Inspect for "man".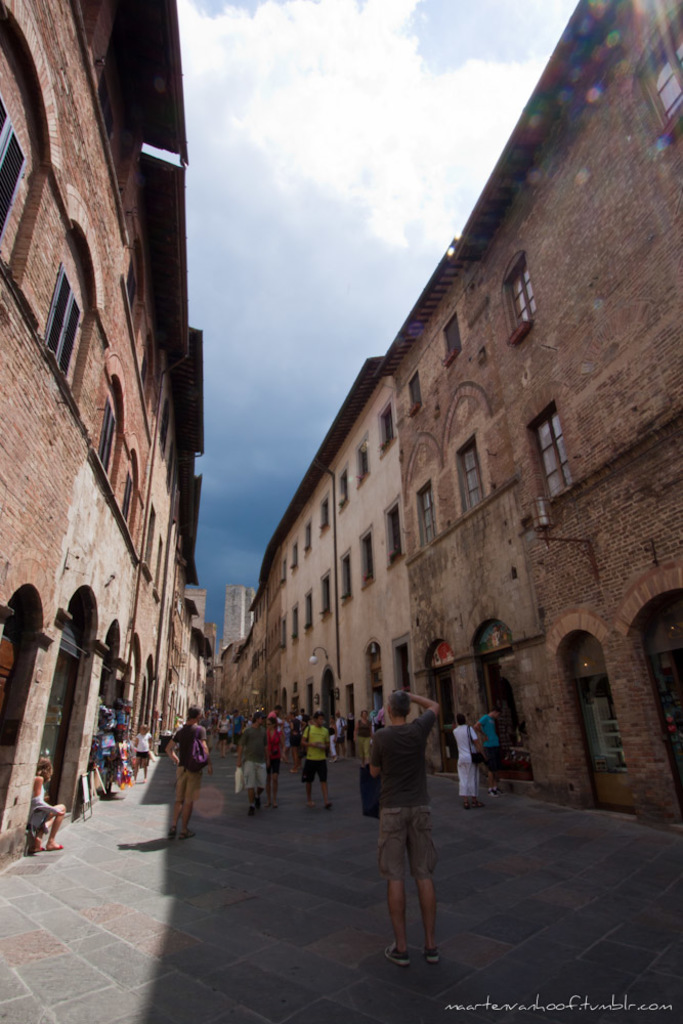
Inspection: 361 690 452 966.
